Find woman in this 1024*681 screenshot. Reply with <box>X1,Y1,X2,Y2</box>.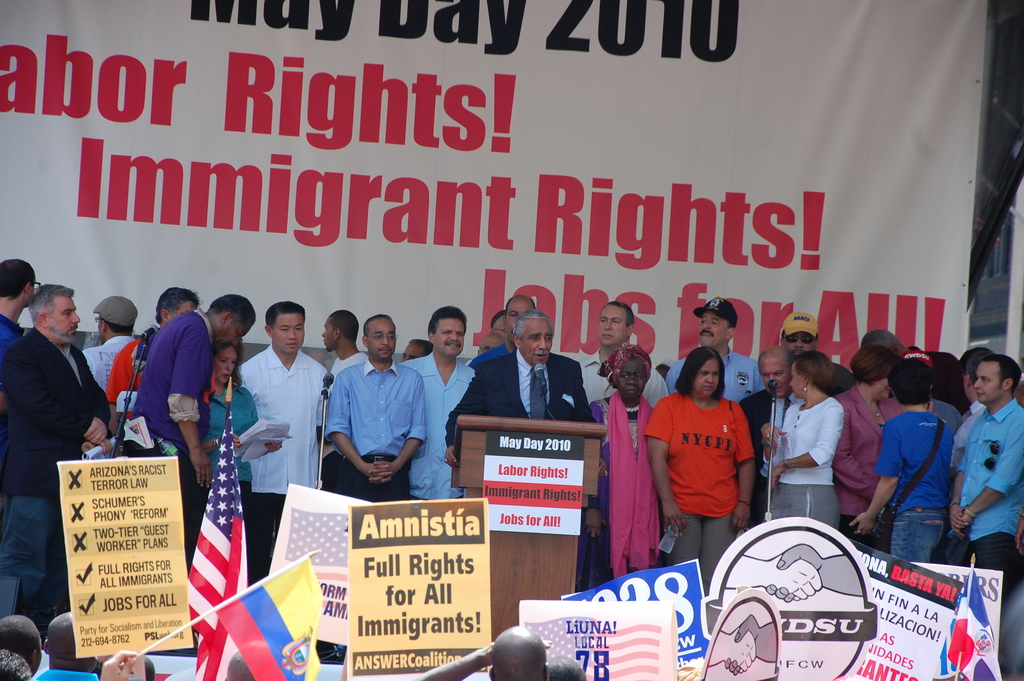
<box>770,349,846,527</box>.
